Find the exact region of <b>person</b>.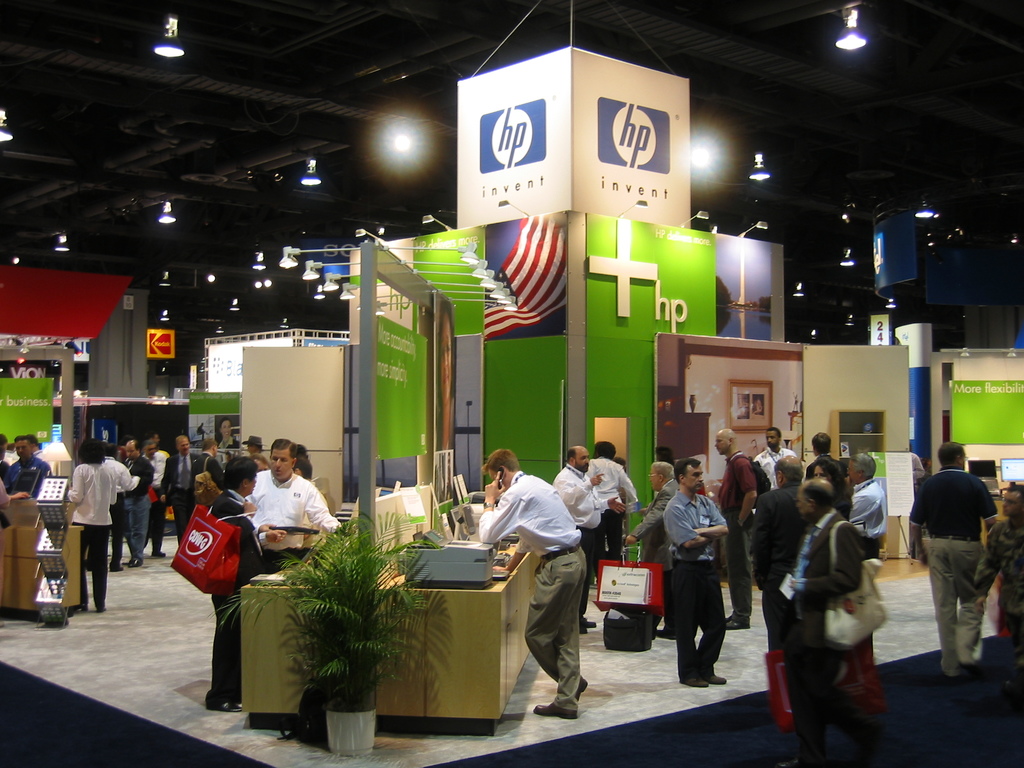
Exact region: <bbox>106, 439, 141, 570</bbox>.
